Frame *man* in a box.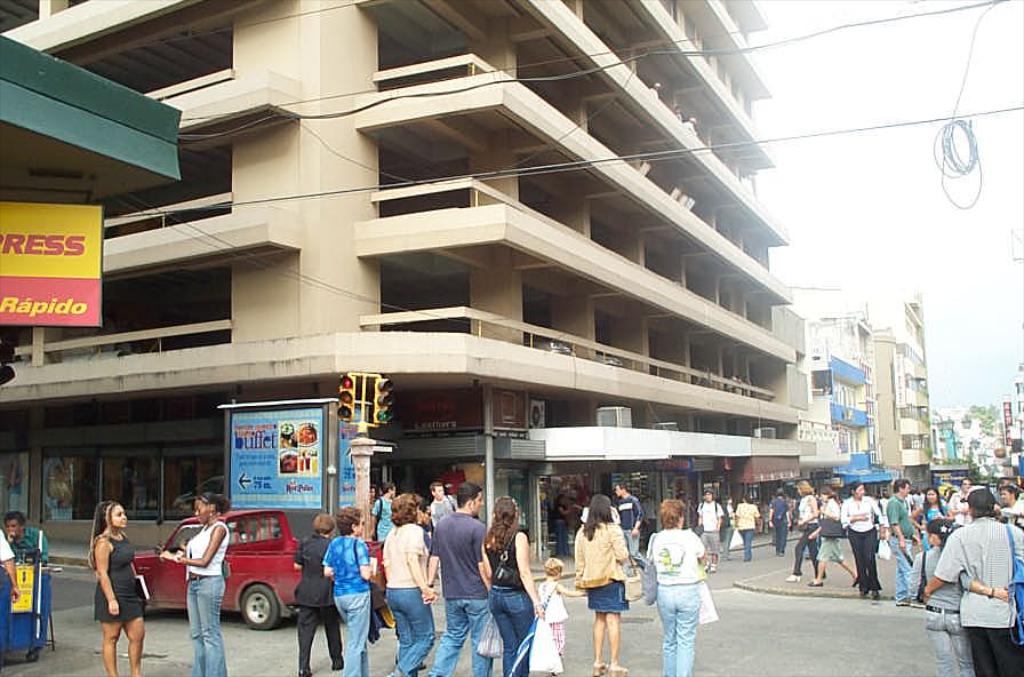
616:480:650:581.
